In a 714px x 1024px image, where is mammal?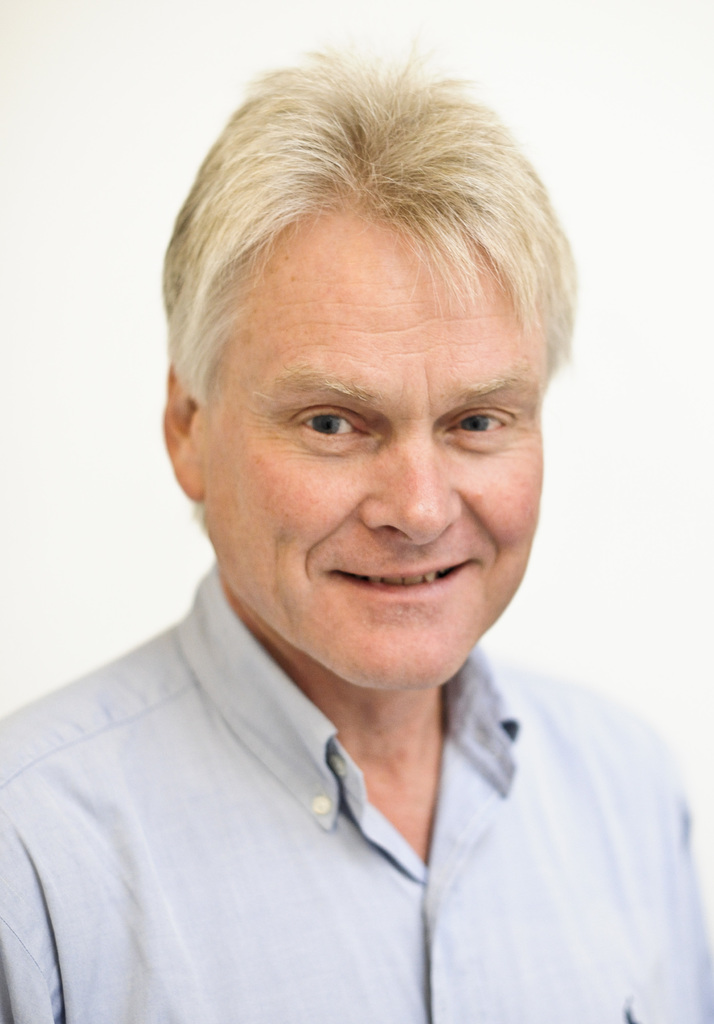
x1=54, y1=30, x2=655, y2=961.
